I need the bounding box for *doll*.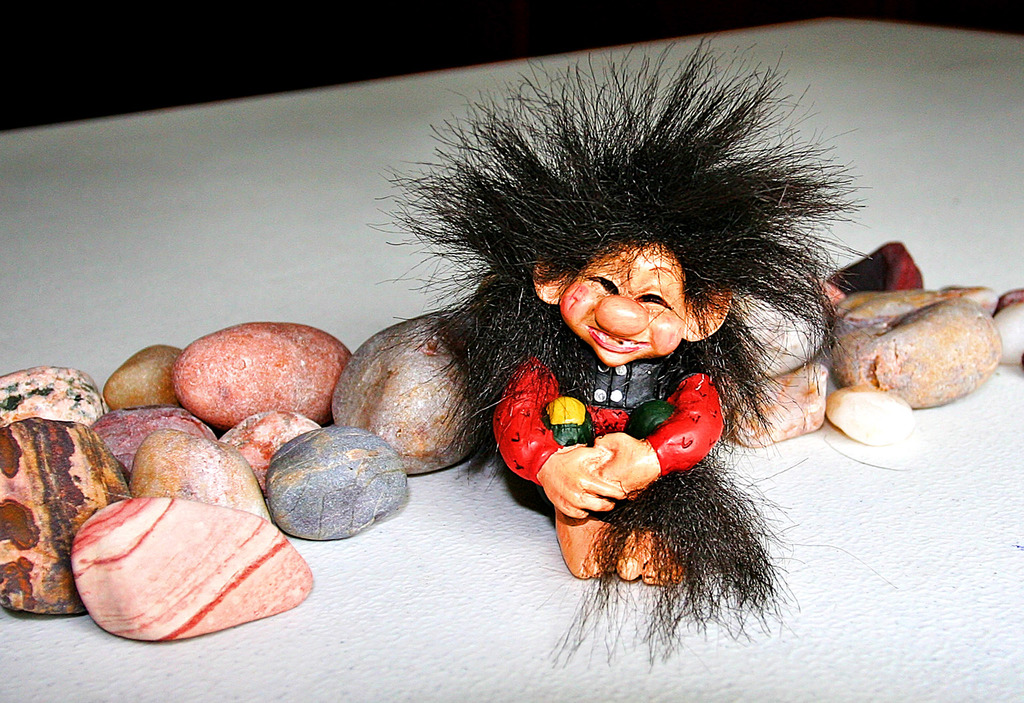
Here it is: region(370, 24, 875, 666).
